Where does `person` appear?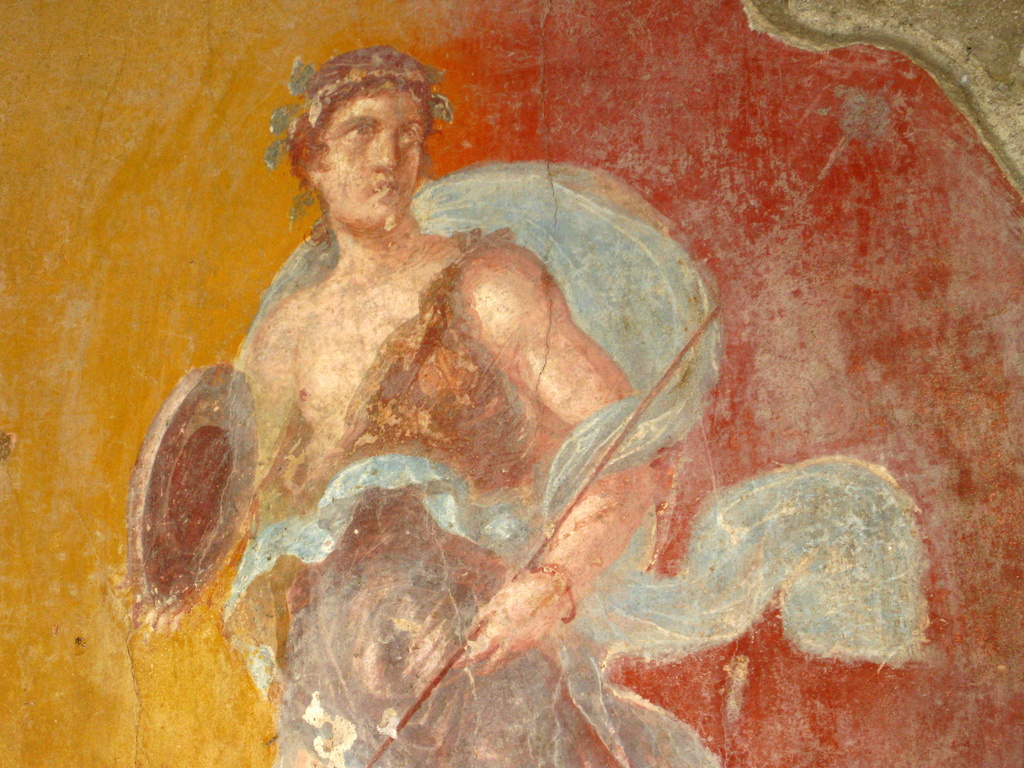
Appears at select_region(138, 35, 931, 767).
